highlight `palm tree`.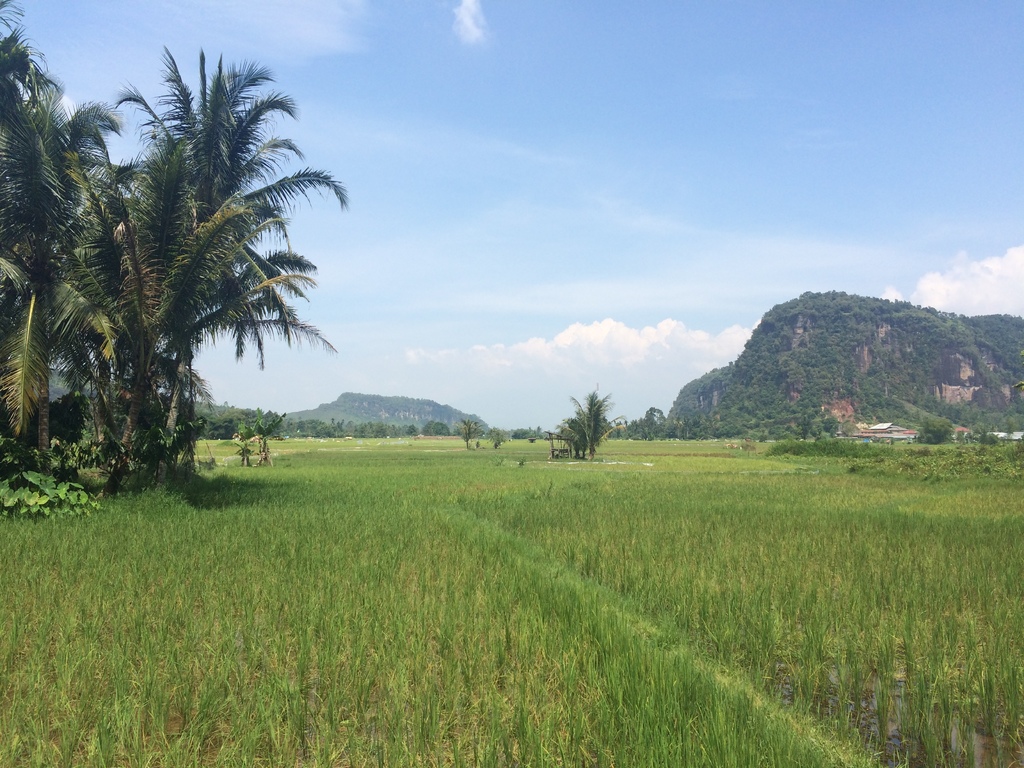
Highlighted region: select_region(108, 244, 223, 445).
